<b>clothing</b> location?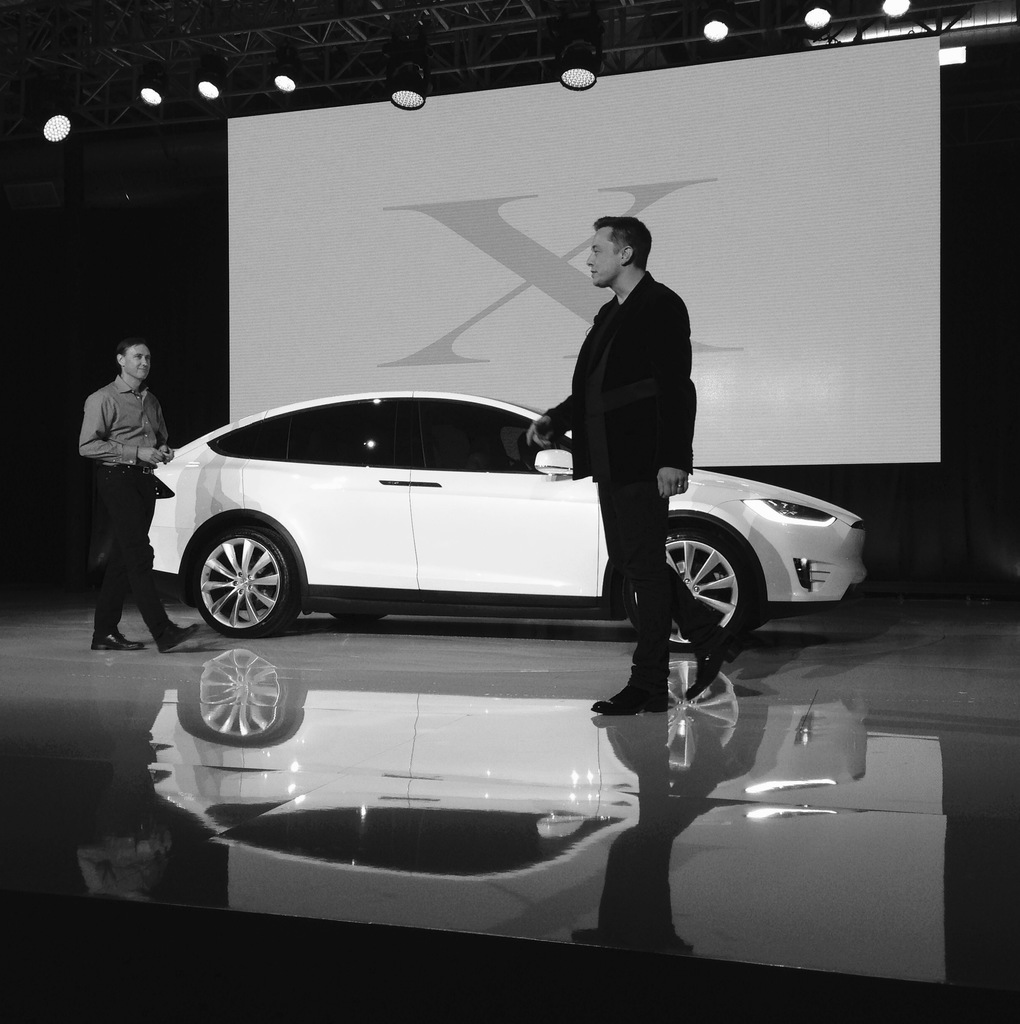
x1=534 y1=273 x2=689 y2=481
